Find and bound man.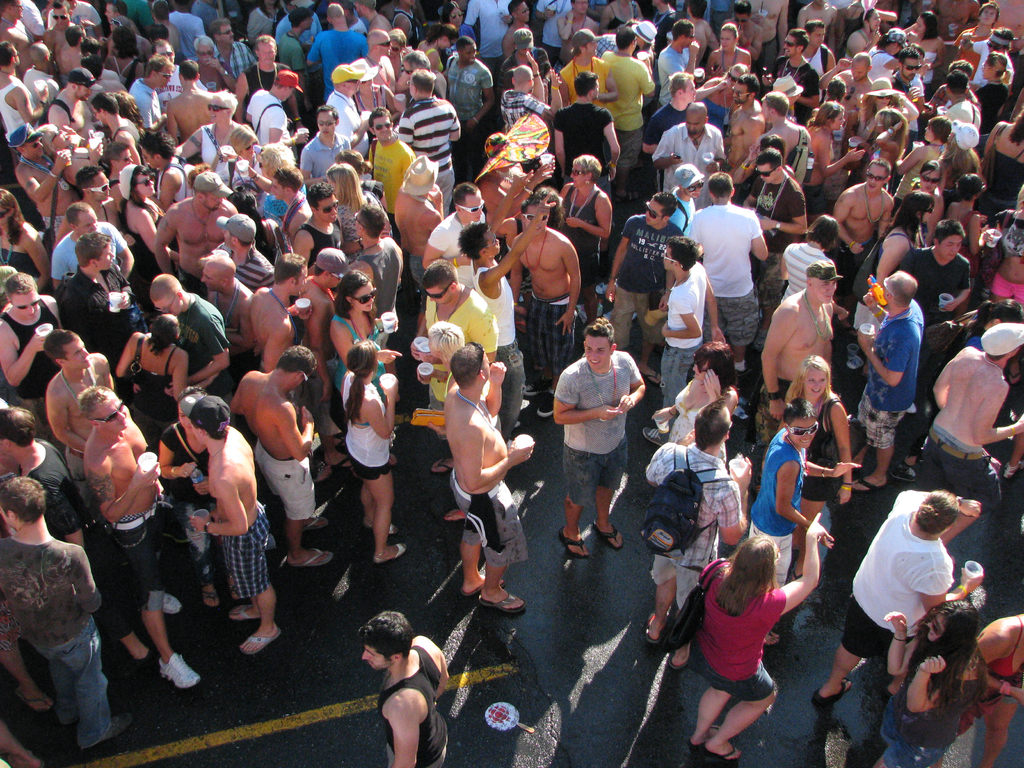
Bound: l=298, t=176, r=364, b=262.
